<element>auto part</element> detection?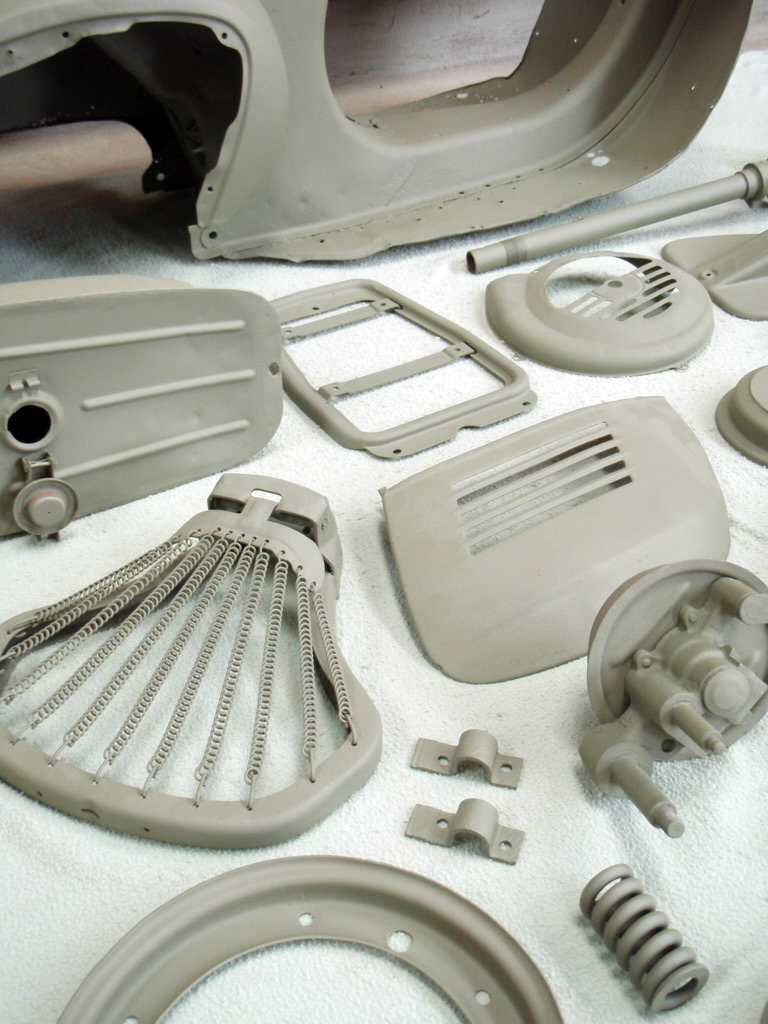
BBox(0, 271, 283, 539)
